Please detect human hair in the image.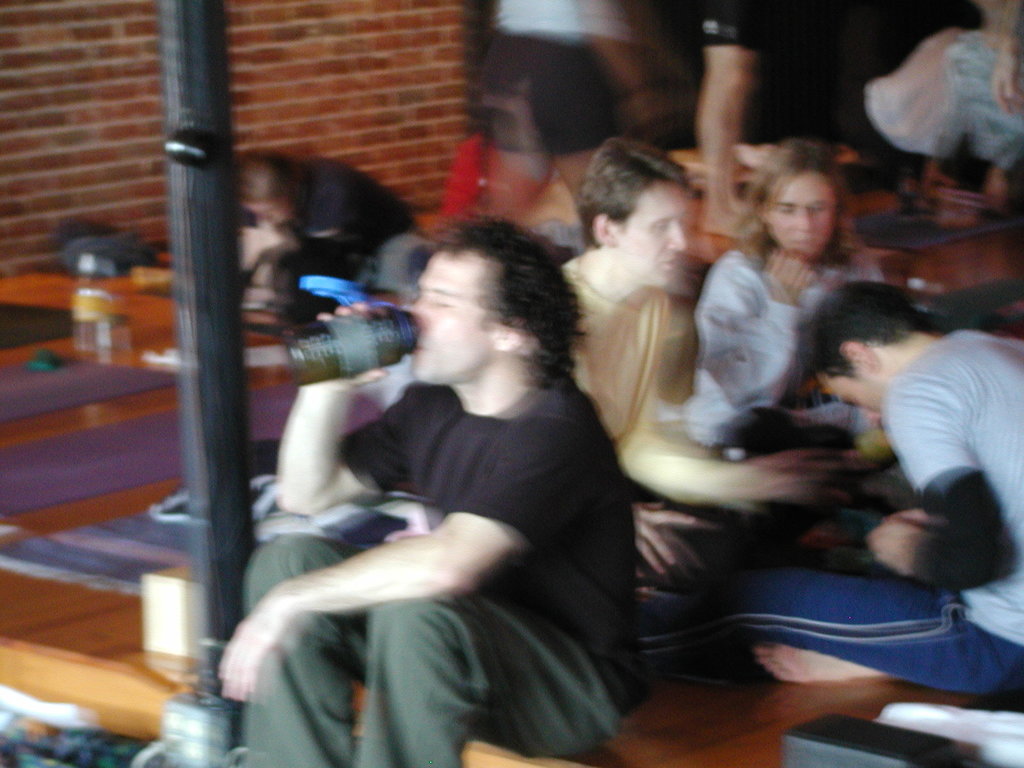
crop(234, 148, 308, 197).
